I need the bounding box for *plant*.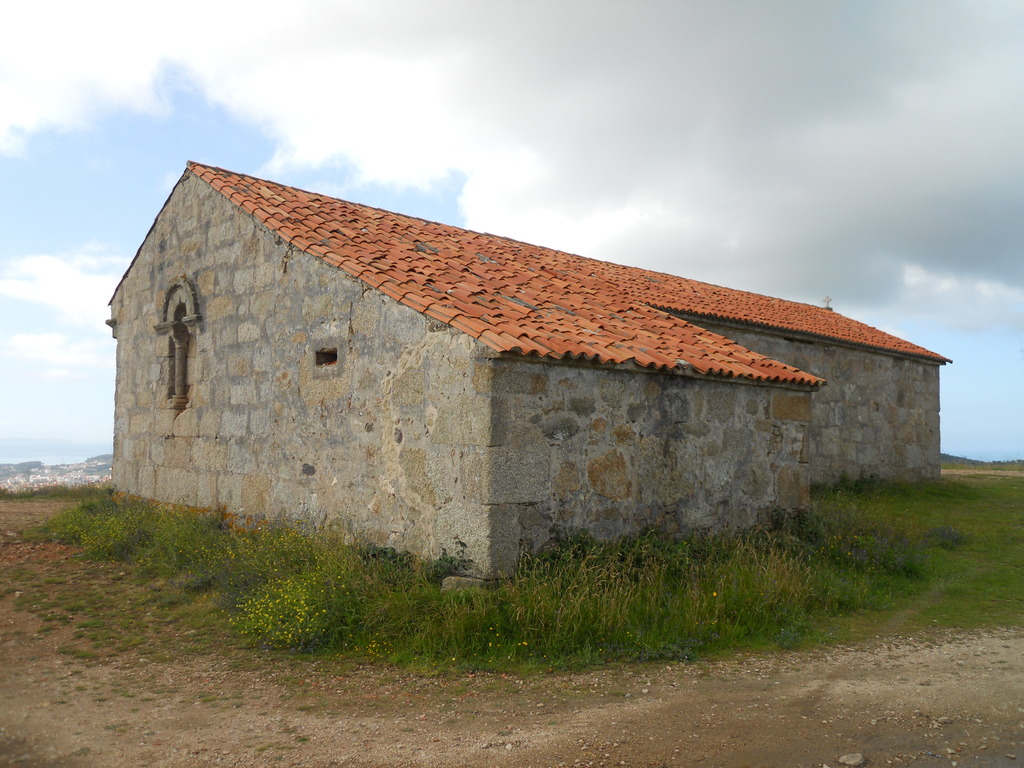
Here it is: box(292, 734, 309, 744).
